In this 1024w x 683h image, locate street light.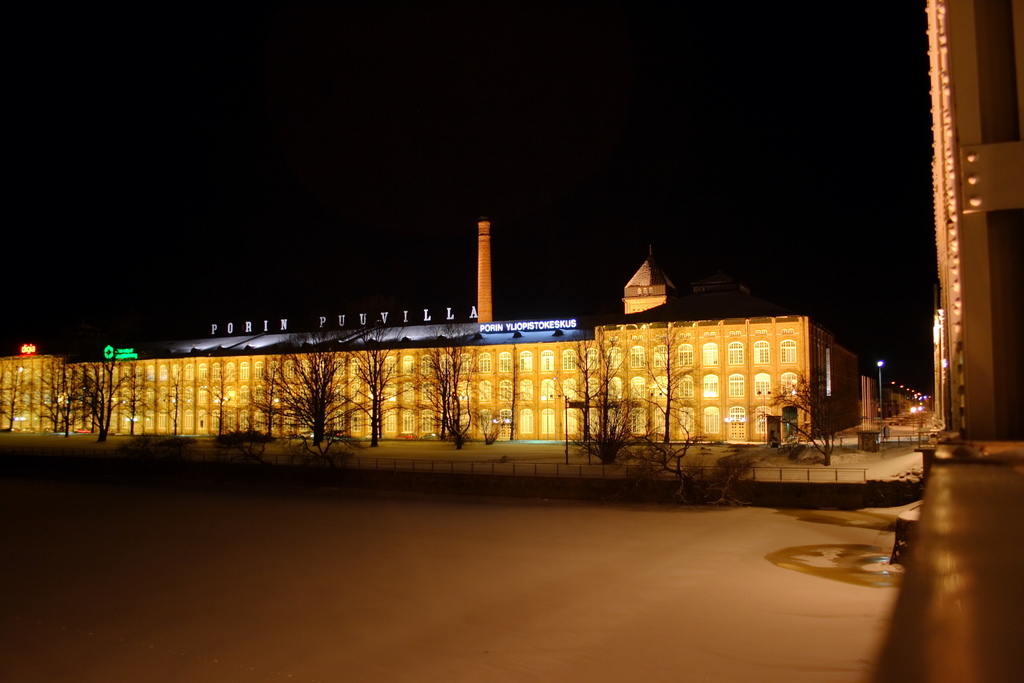
Bounding box: region(908, 408, 915, 434).
